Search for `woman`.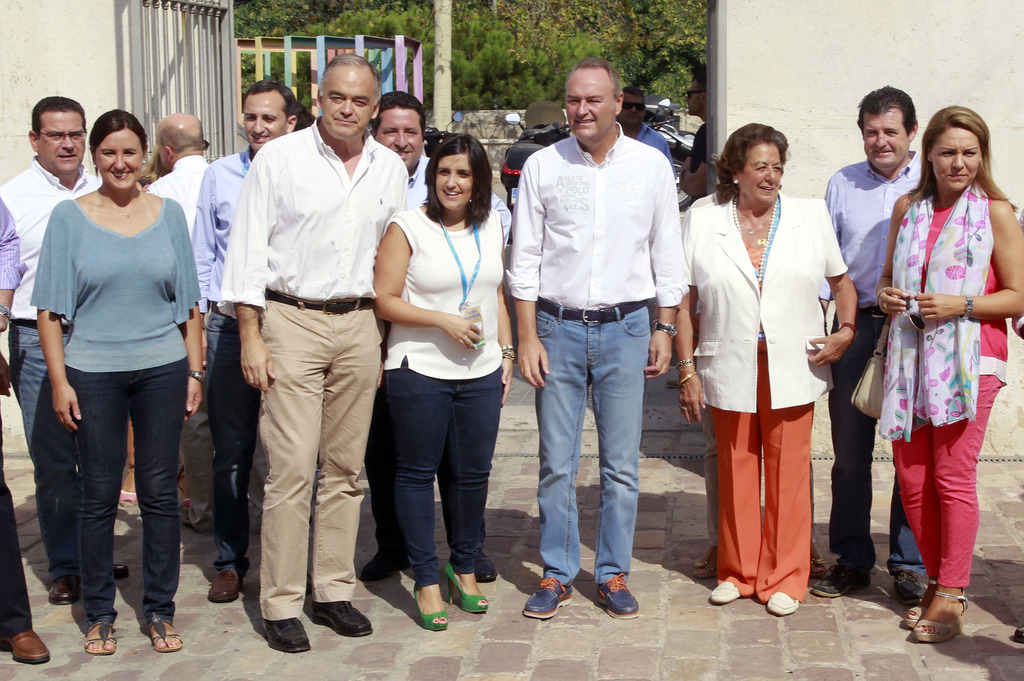
Found at BBox(27, 108, 203, 648).
